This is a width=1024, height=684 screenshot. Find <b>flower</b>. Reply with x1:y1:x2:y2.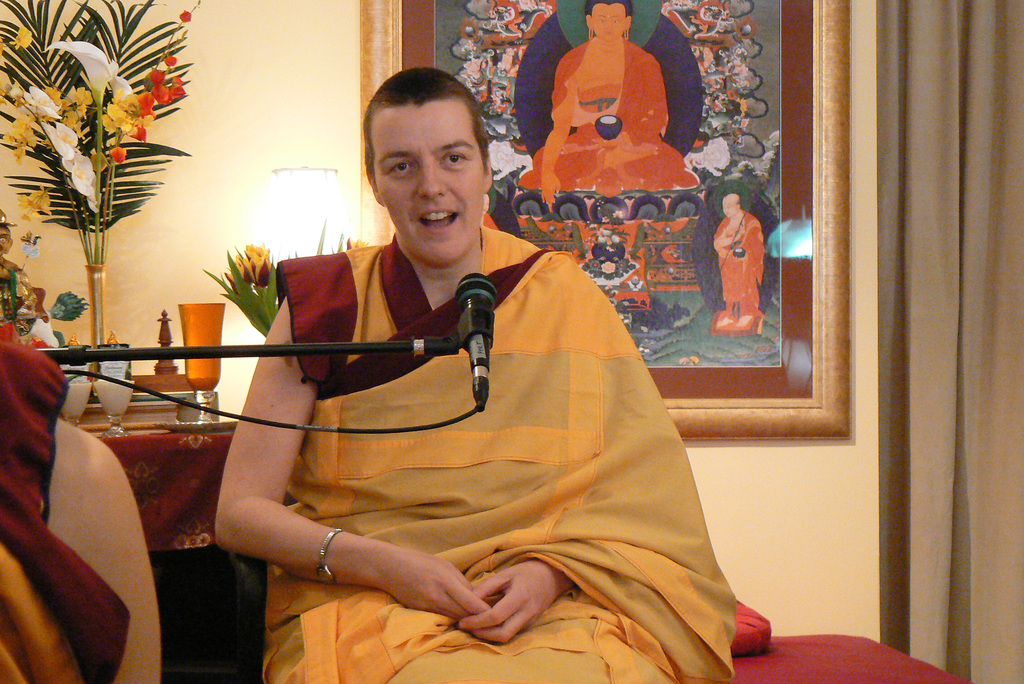
8:23:33:51.
